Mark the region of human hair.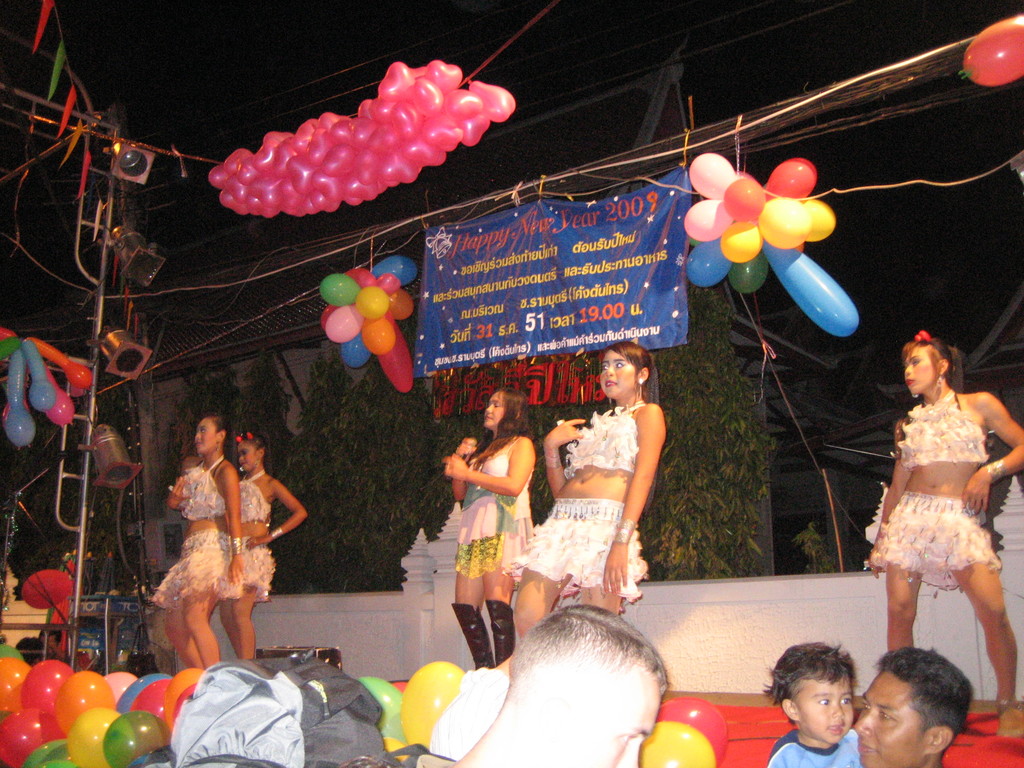
Region: x1=207 y1=415 x2=225 y2=440.
